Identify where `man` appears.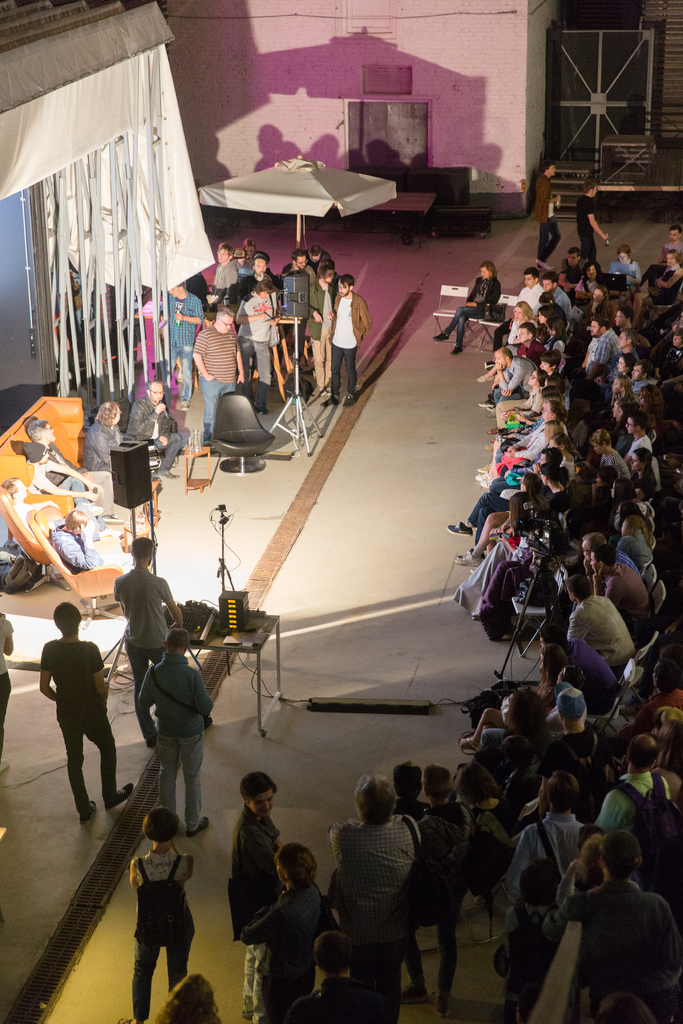
Appears at (left=306, top=244, right=338, bottom=274).
